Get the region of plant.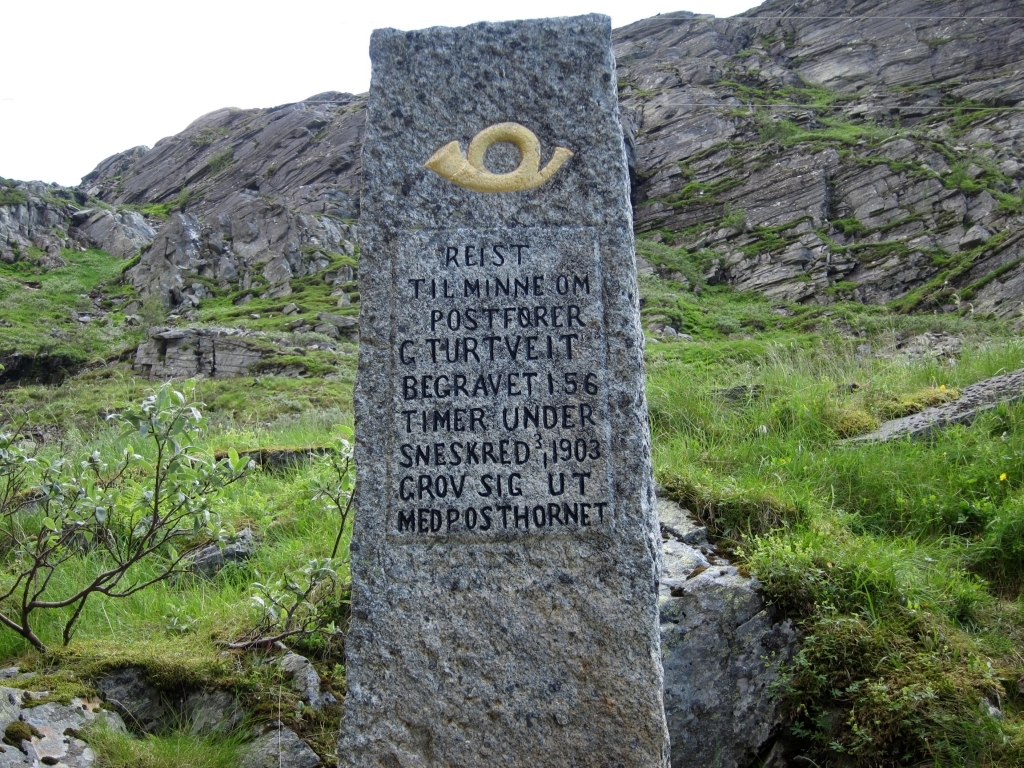
box(3, 713, 44, 748).
